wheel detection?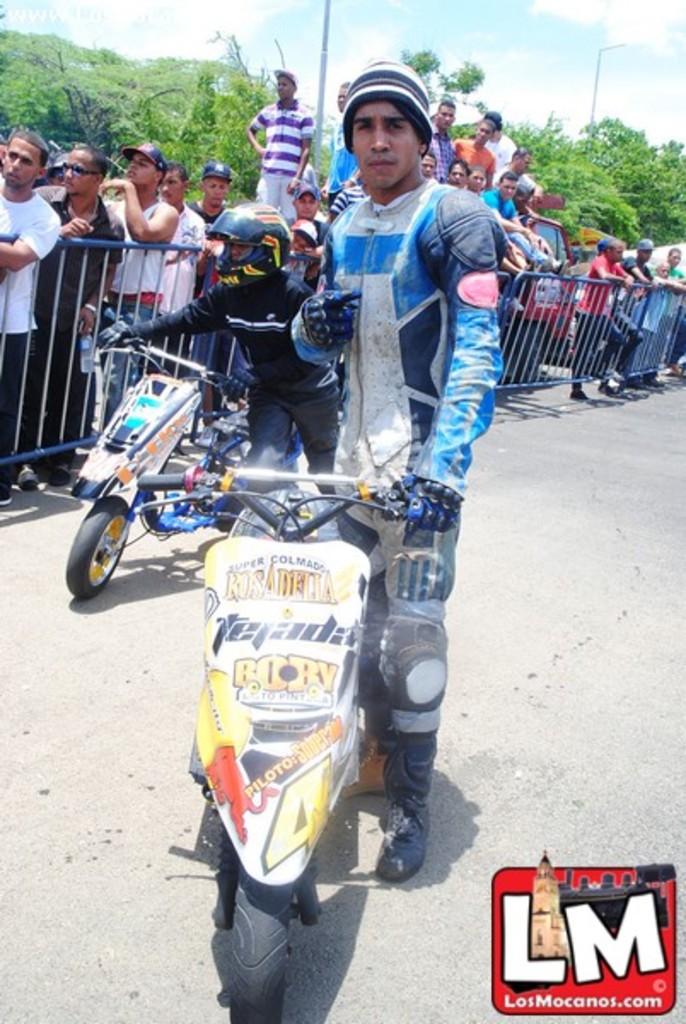
[x1=514, y1=326, x2=546, y2=386]
